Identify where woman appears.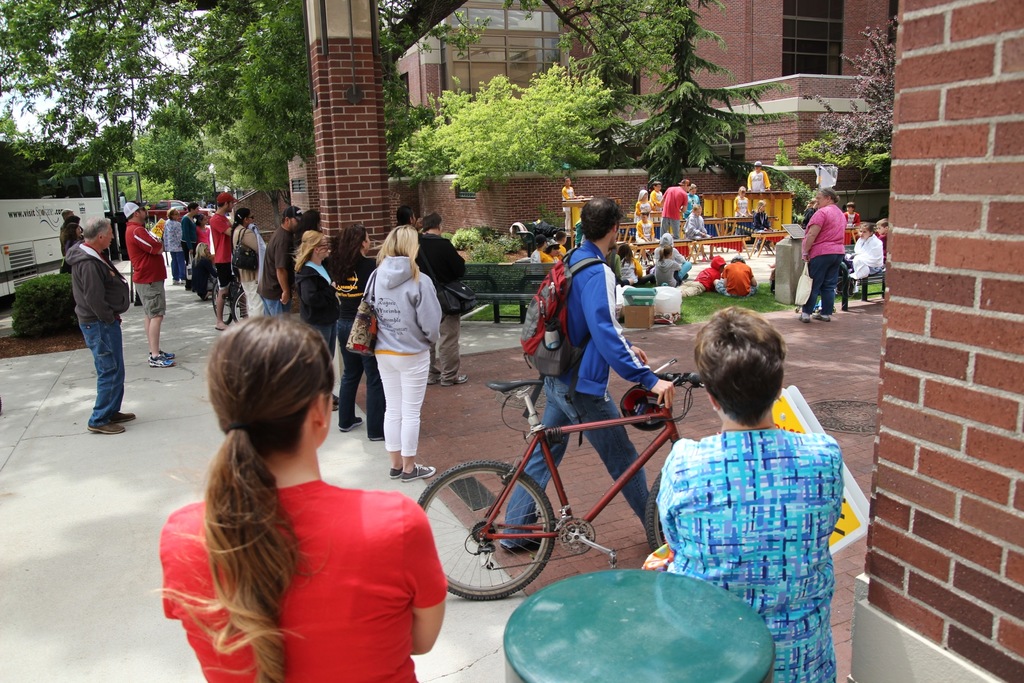
Appears at l=280, t=220, r=340, b=386.
